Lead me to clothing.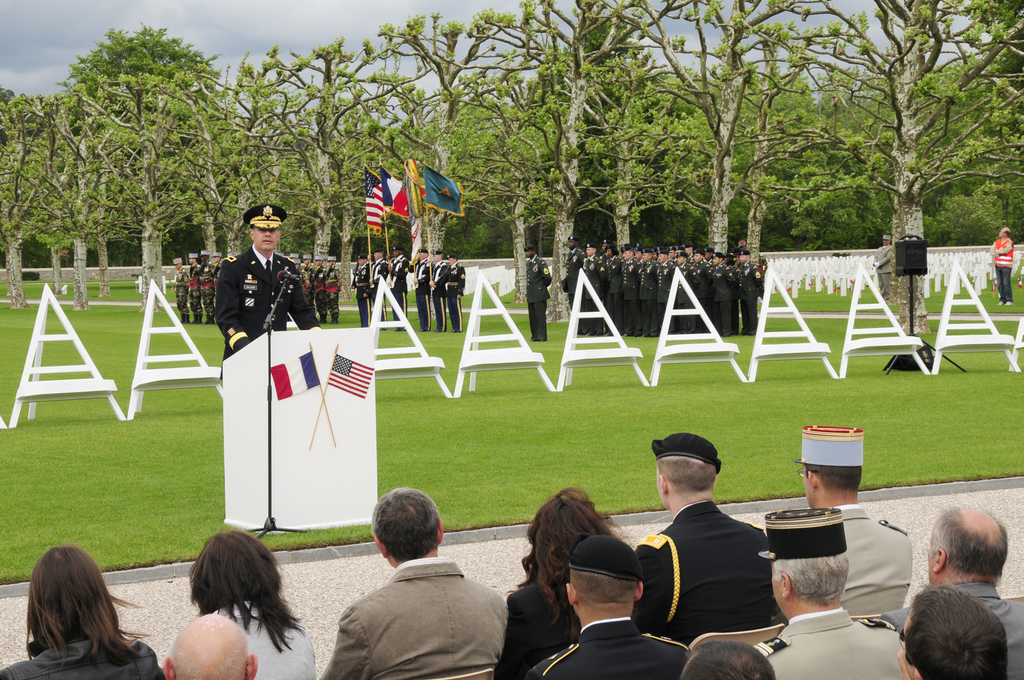
Lead to box=[411, 254, 431, 321].
